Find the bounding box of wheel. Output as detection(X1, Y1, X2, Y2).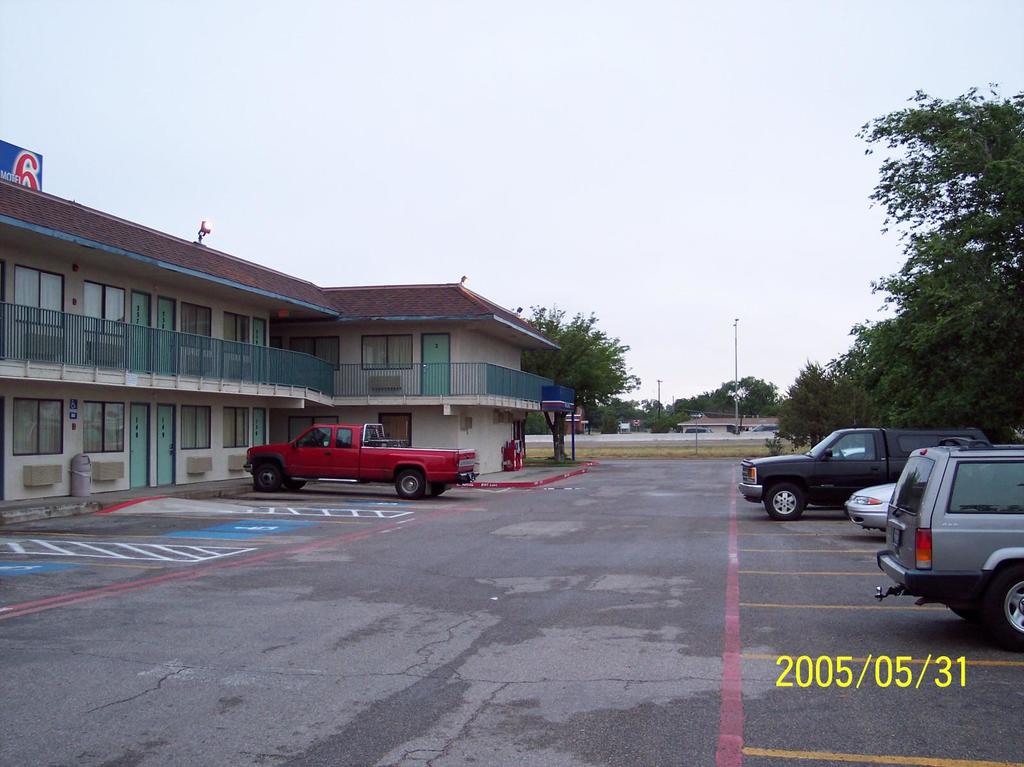
detection(766, 483, 803, 521).
